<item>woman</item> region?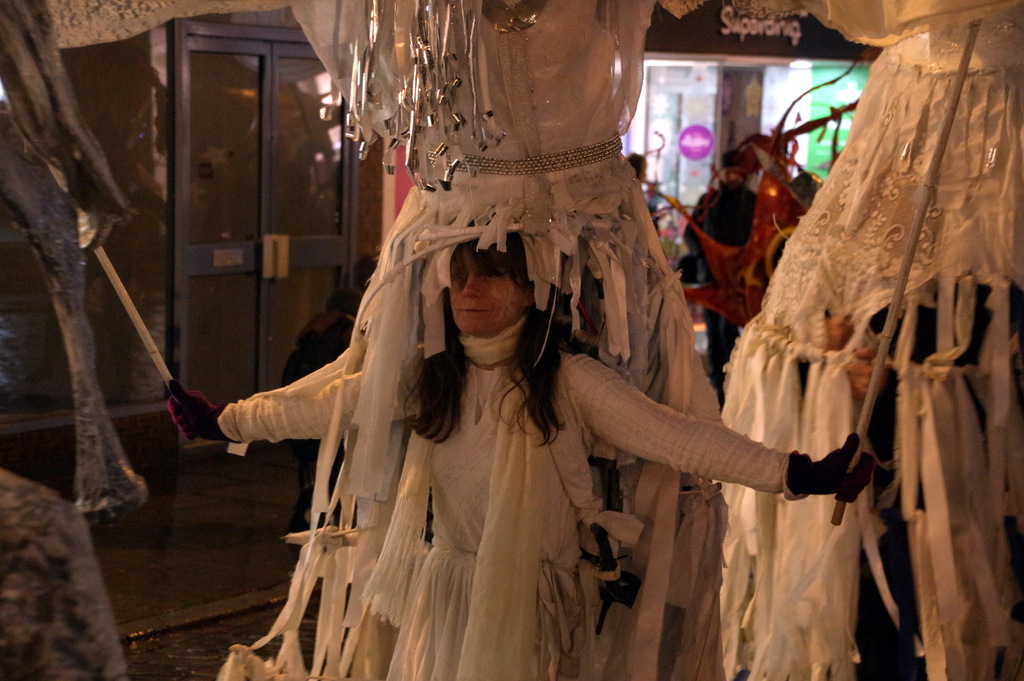
[625,151,669,227]
